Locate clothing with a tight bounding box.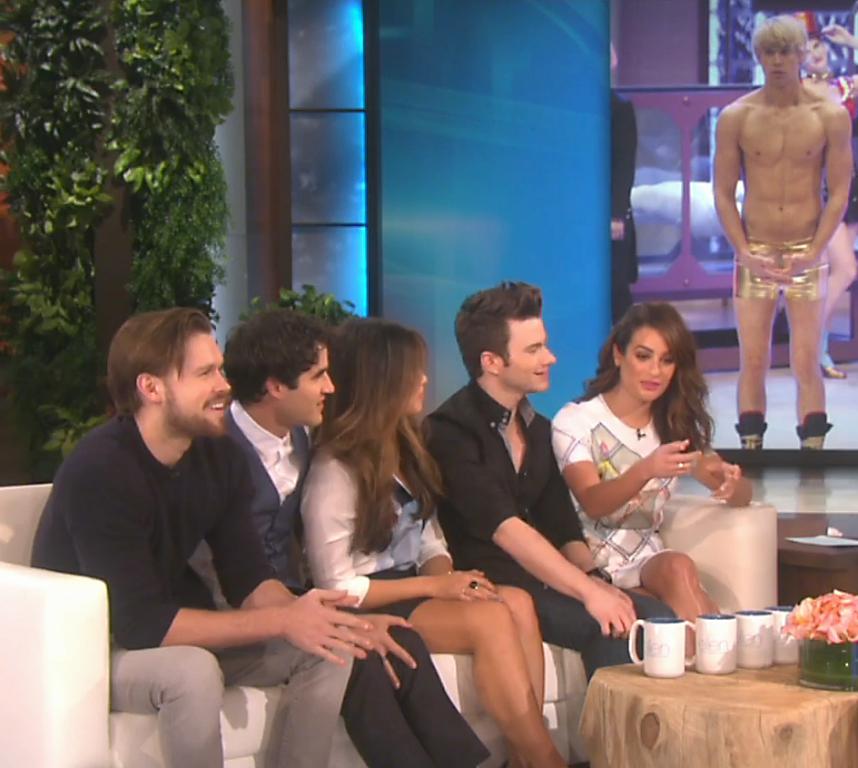
21, 406, 358, 767.
